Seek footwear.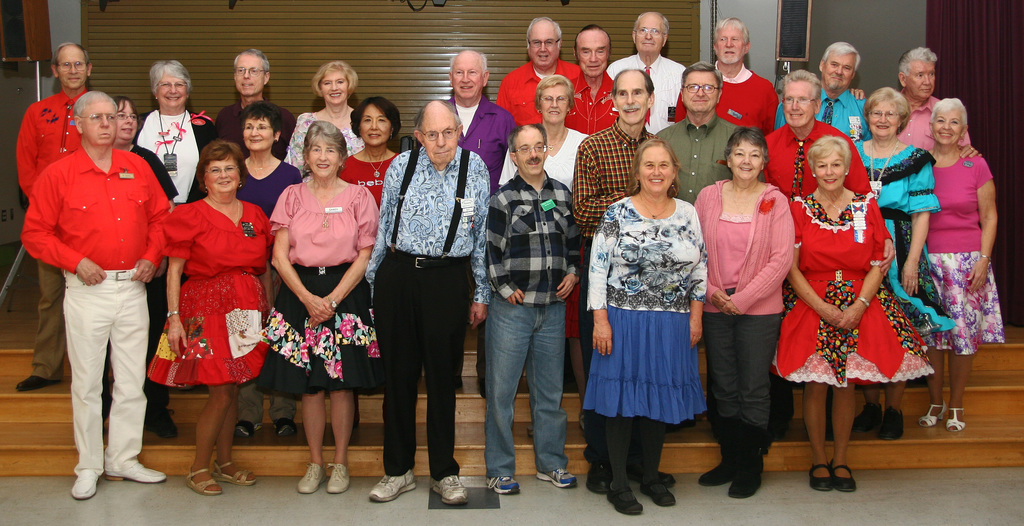
rect(213, 452, 253, 486).
